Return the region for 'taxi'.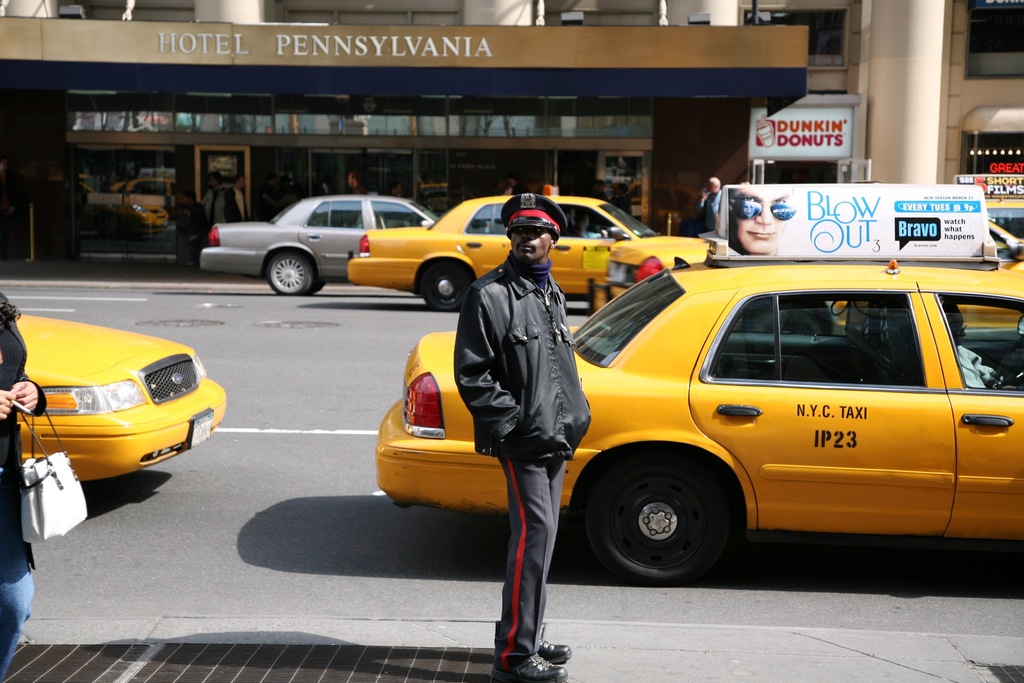
(x1=372, y1=183, x2=1023, y2=586).
